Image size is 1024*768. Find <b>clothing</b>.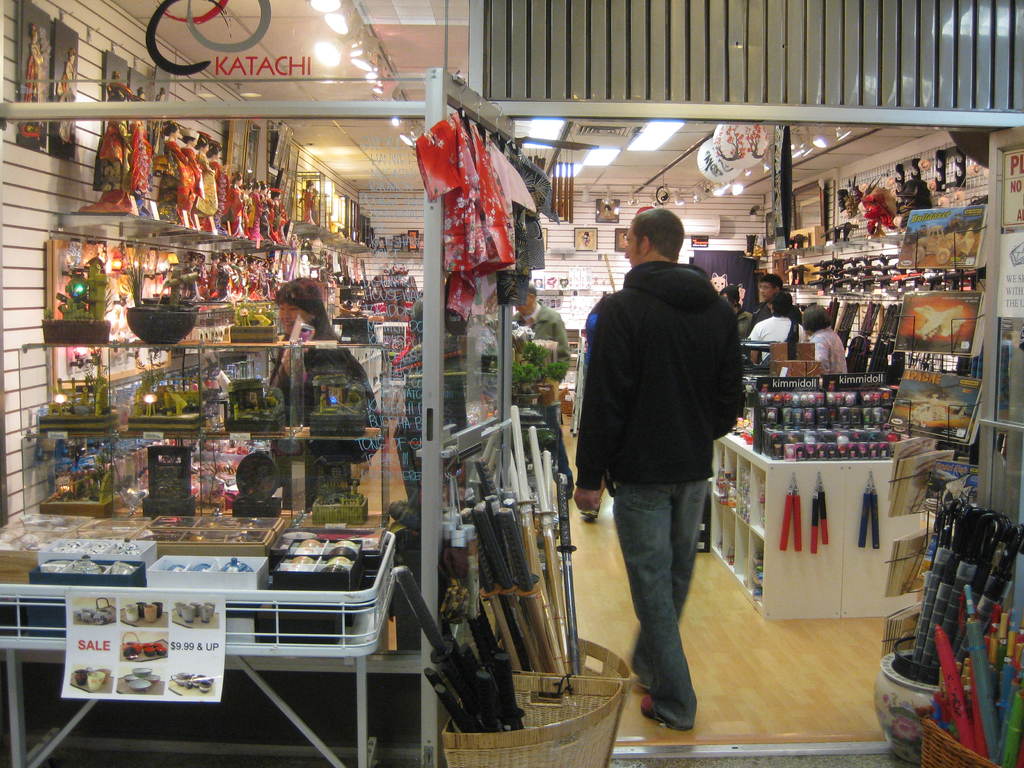
(left=808, top=323, right=847, bottom=378).
